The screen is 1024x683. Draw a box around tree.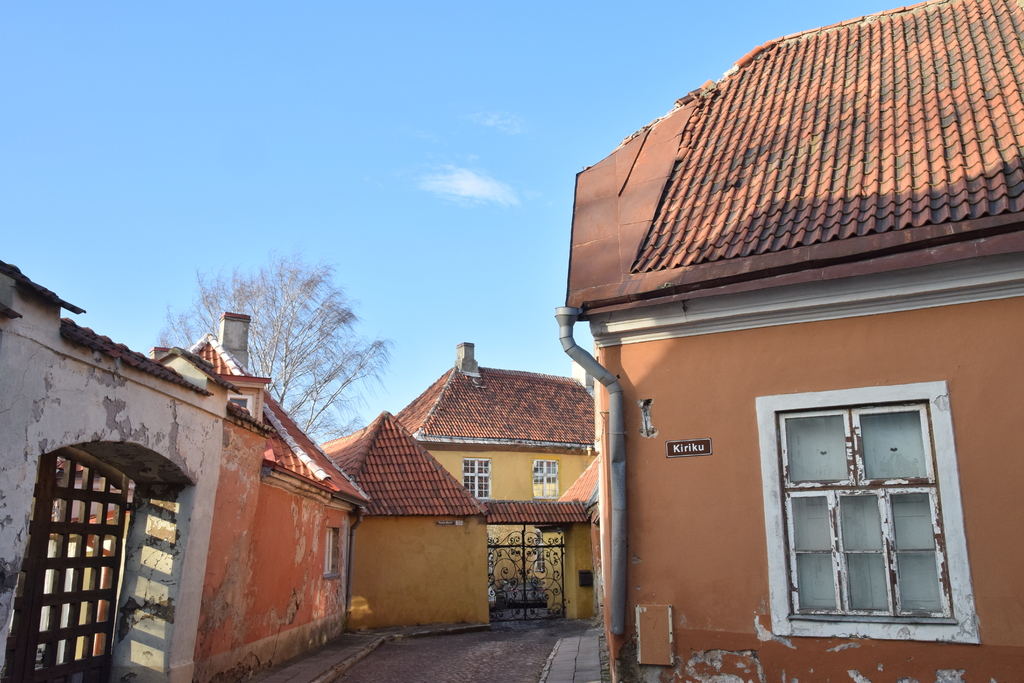
region(155, 255, 402, 445).
